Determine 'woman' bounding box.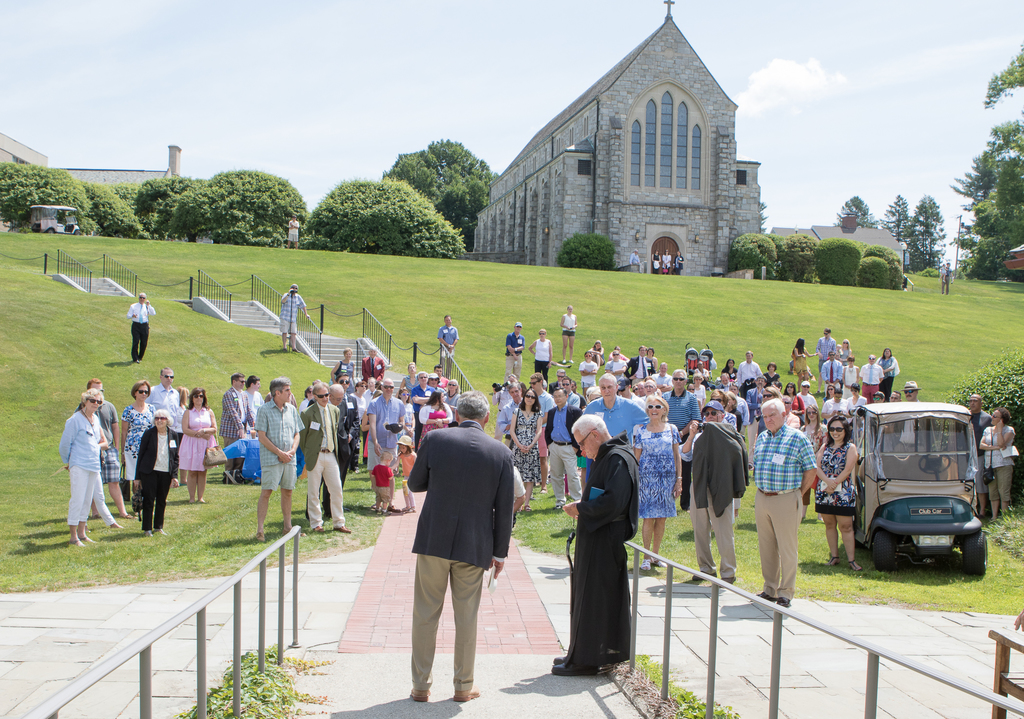
Determined: BBox(181, 386, 218, 508).
